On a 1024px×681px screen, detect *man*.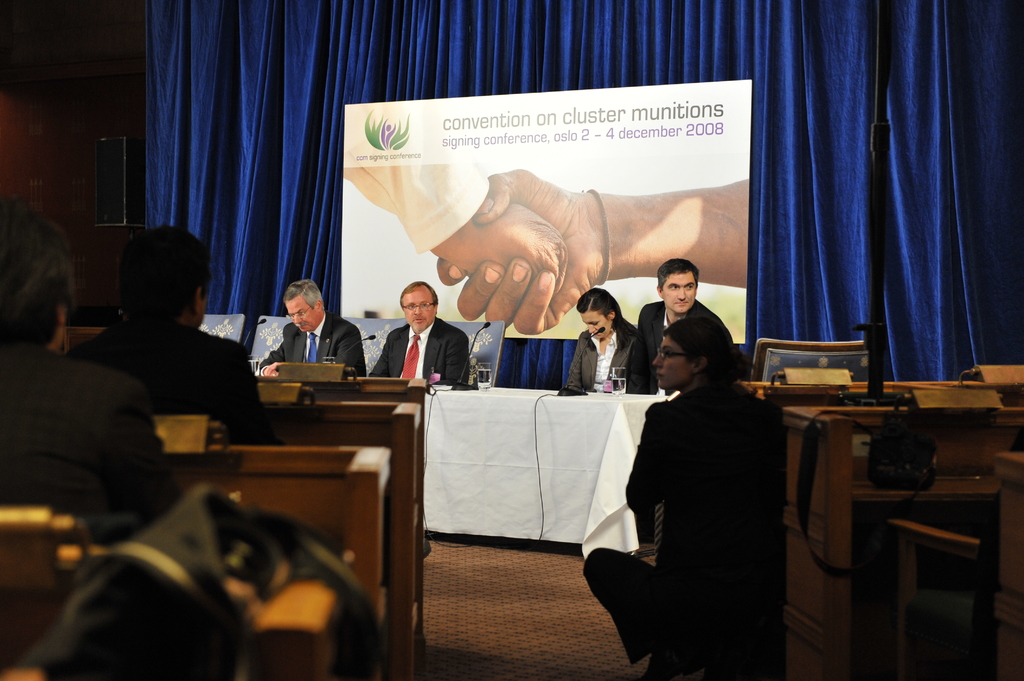
(380, 282, 454, 381).
